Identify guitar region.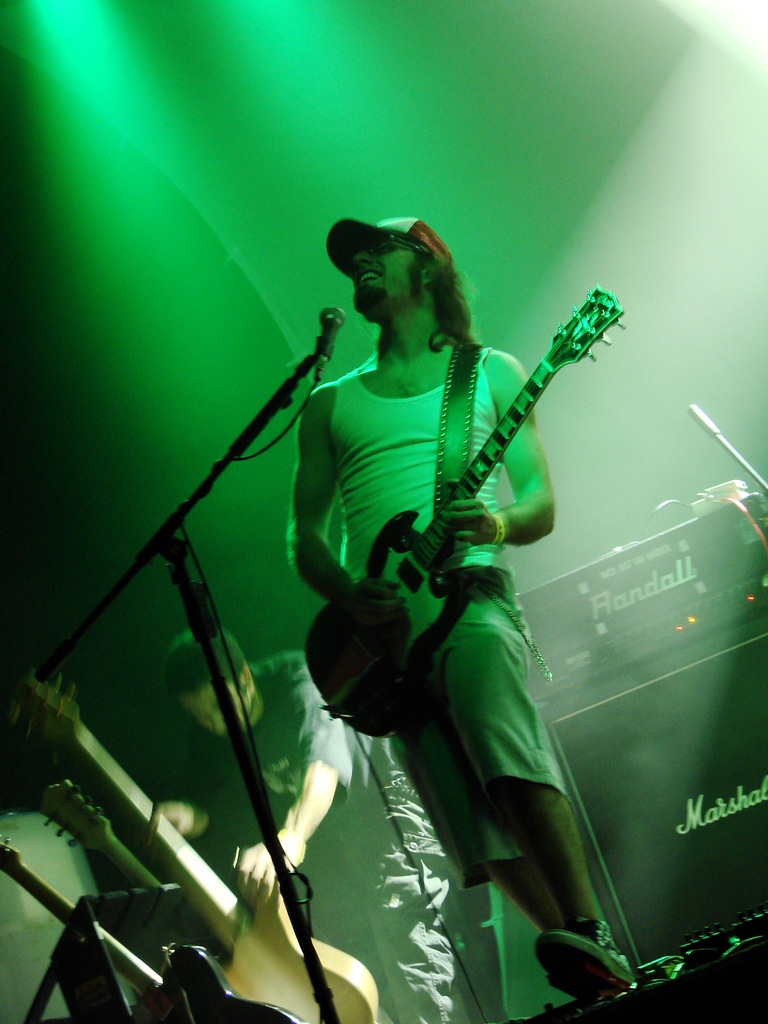
Region: Rect(0, 832, 298, 1023).
